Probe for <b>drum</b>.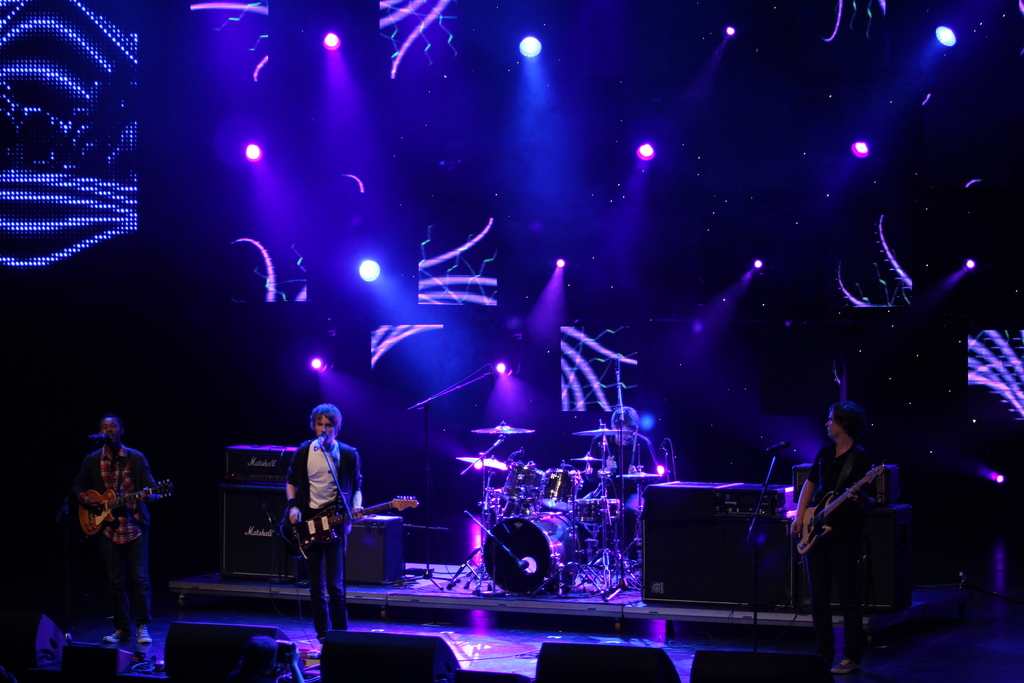
Probe result: locate(480, 512, 585, 596).
